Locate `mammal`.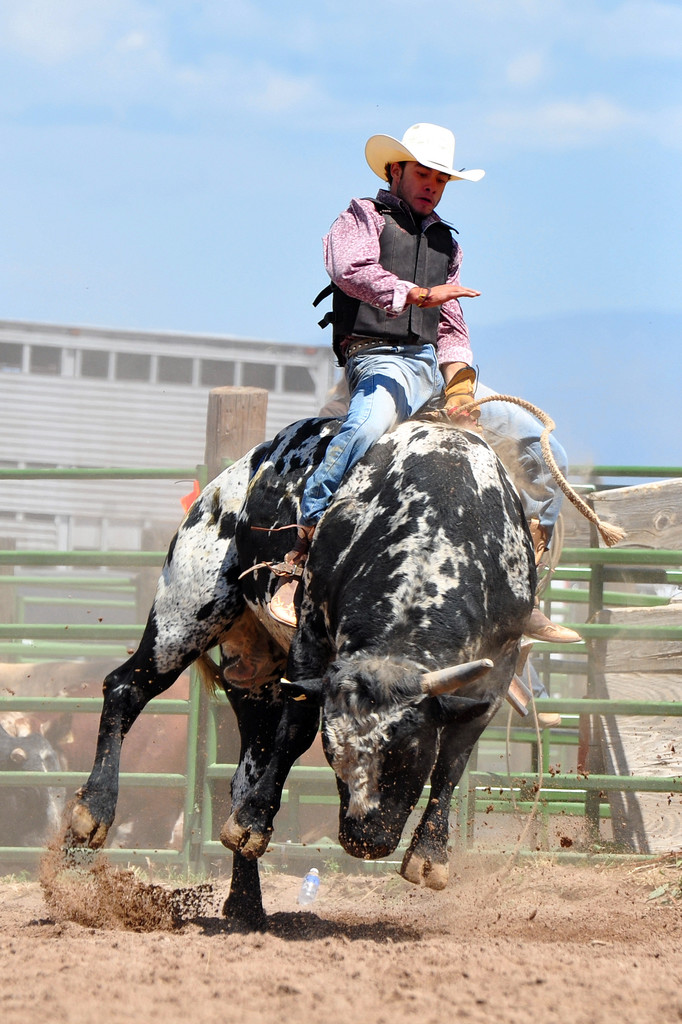
Bounding box: (201,673,342,843).
